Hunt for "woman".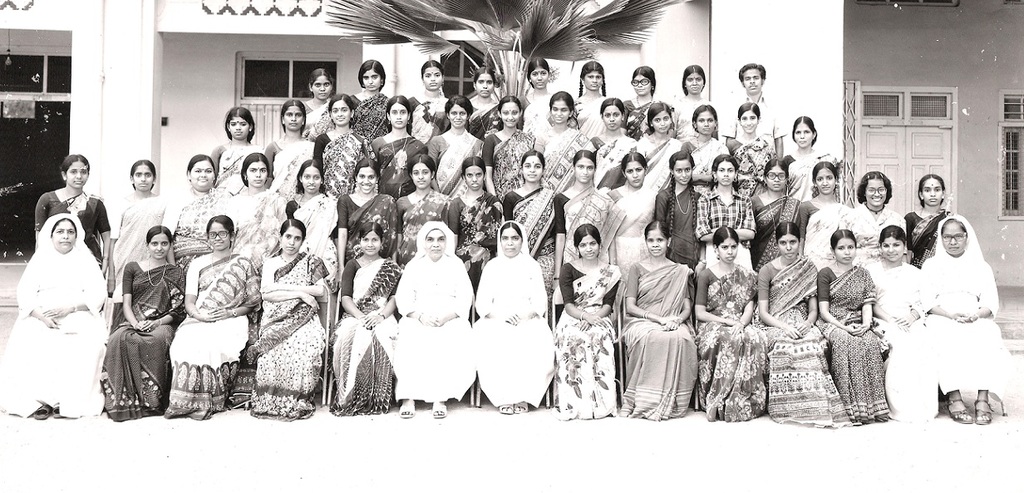
Hunted down at <box>651,150,701,292</box>.
